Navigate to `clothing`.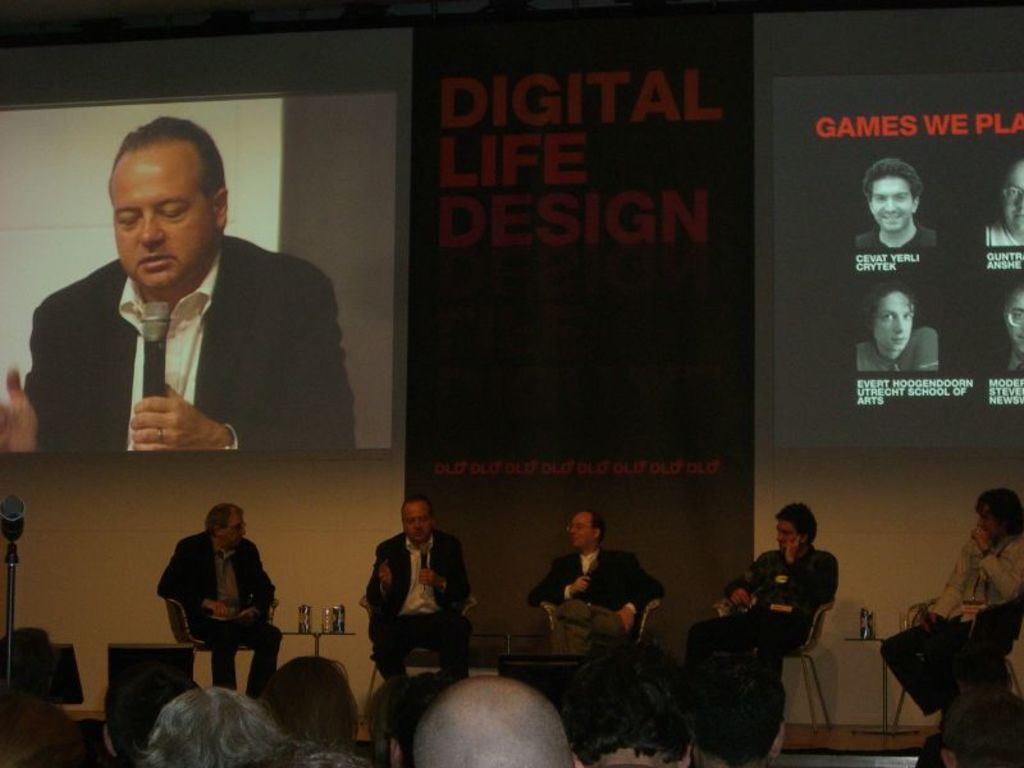
Navigation target: (left=852, top=219, right=934, bottom=253).
